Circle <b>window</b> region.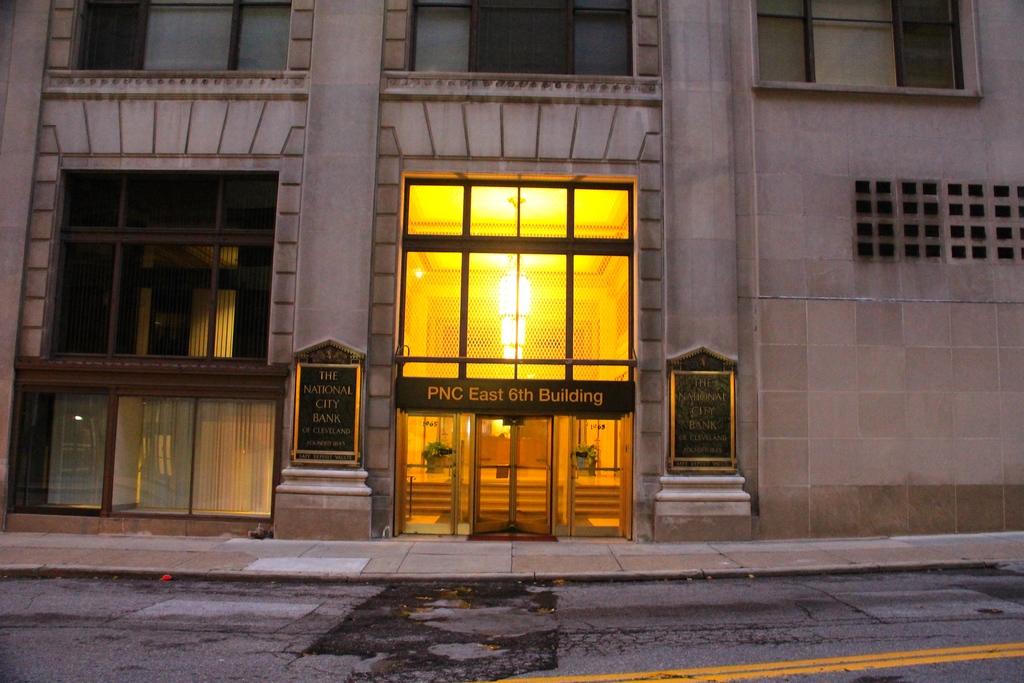
Region: l=410, t=0, r=636, b=78.
